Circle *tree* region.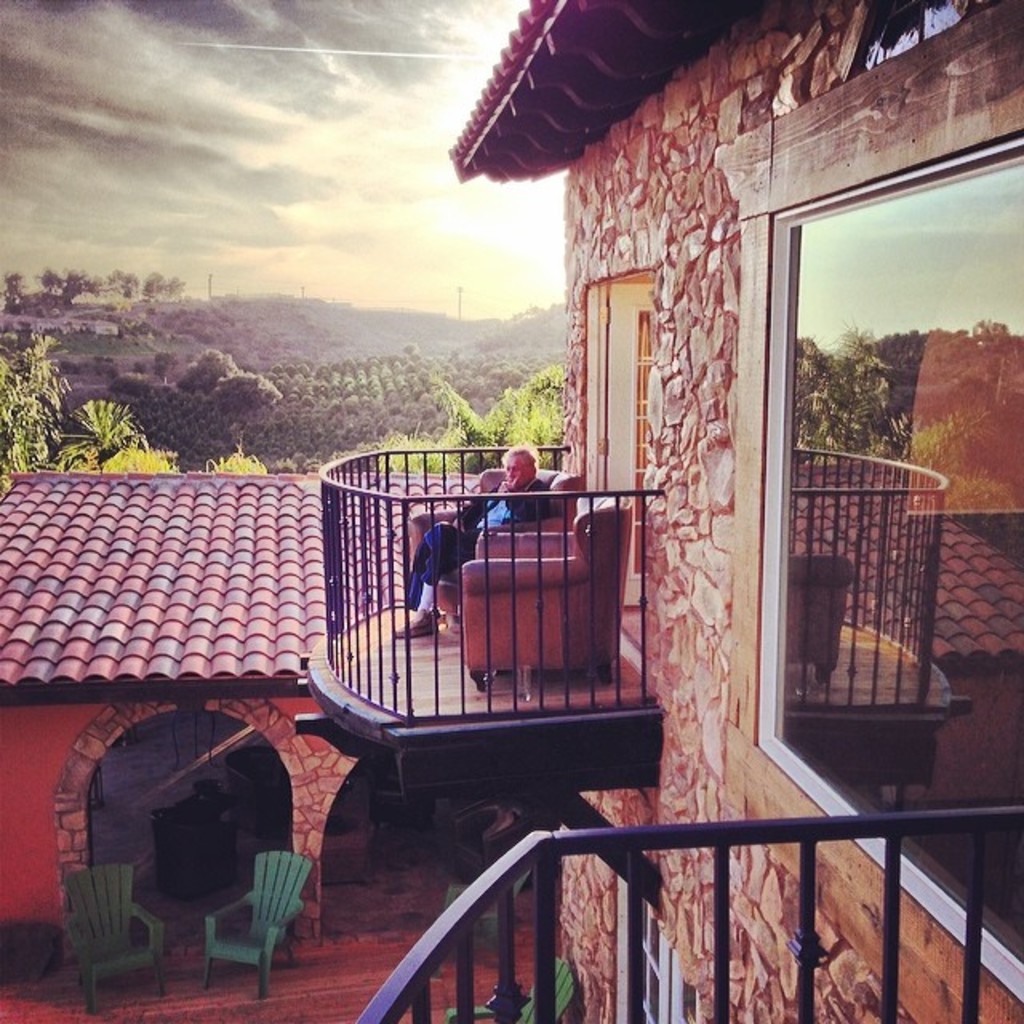
Region: 174, 349, 245, 395.
